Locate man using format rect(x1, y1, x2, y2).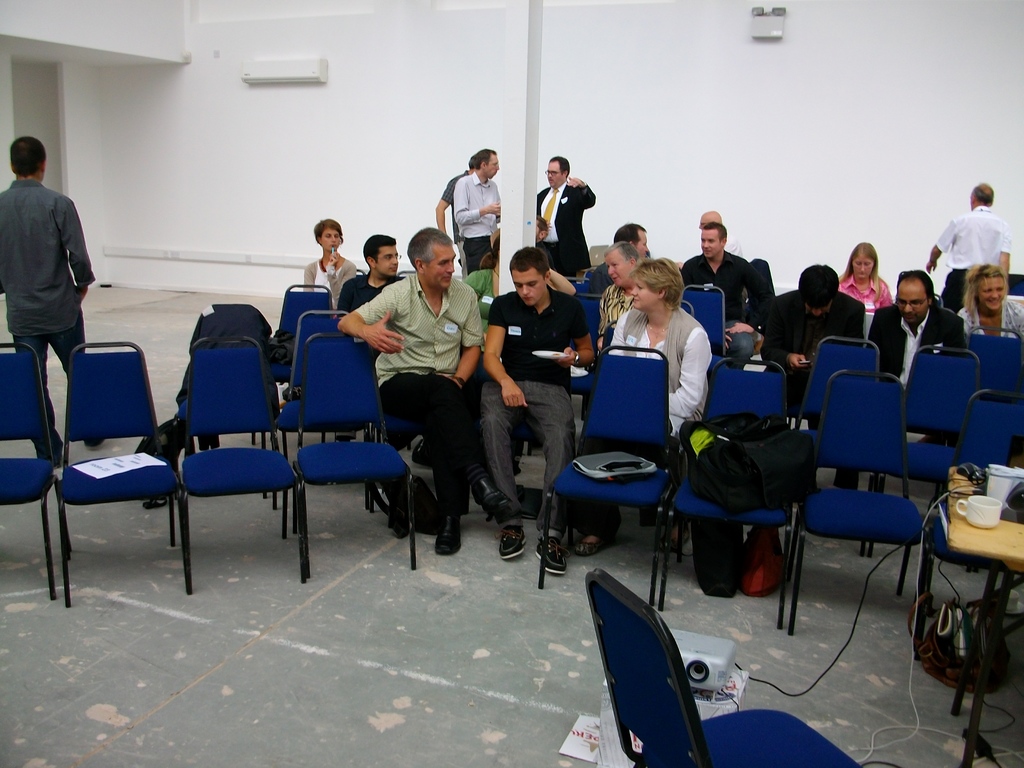
rect(764, 268, 868, 378).
